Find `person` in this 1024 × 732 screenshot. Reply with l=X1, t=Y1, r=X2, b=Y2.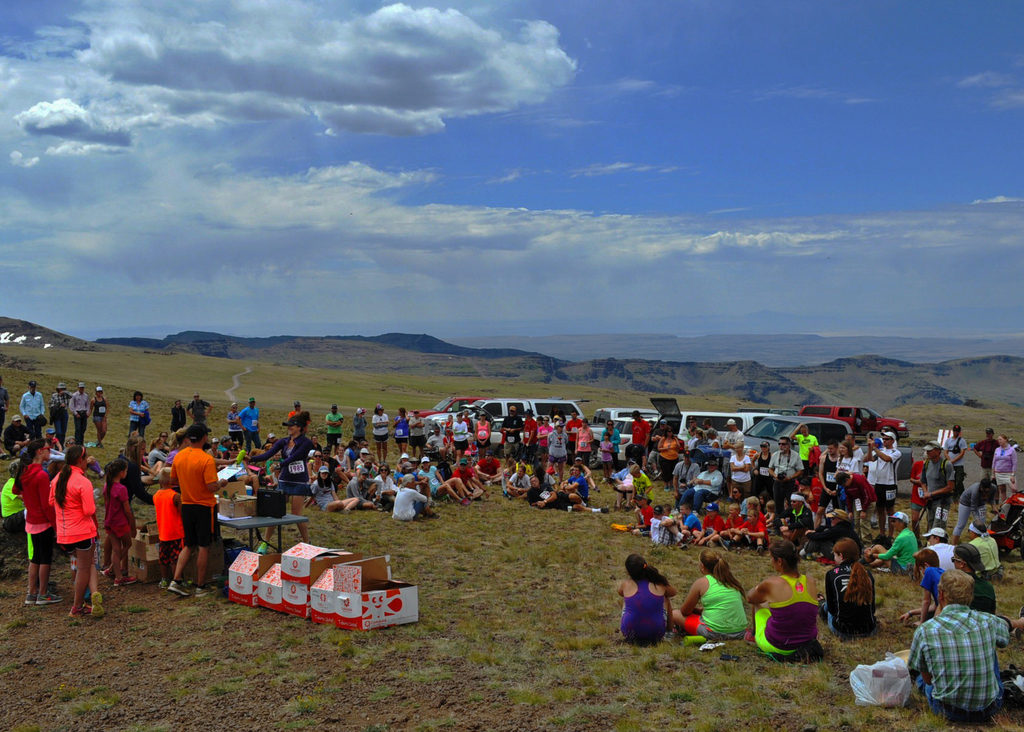
l=752, t=542, r=826, b=660.
